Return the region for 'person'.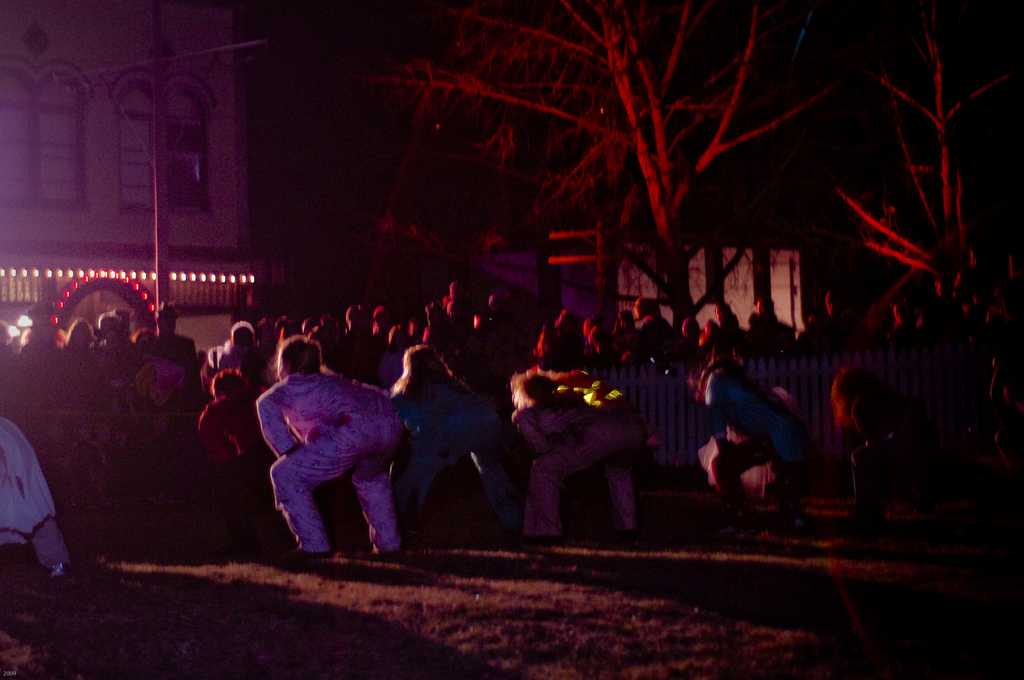
(694,358,810,526).
